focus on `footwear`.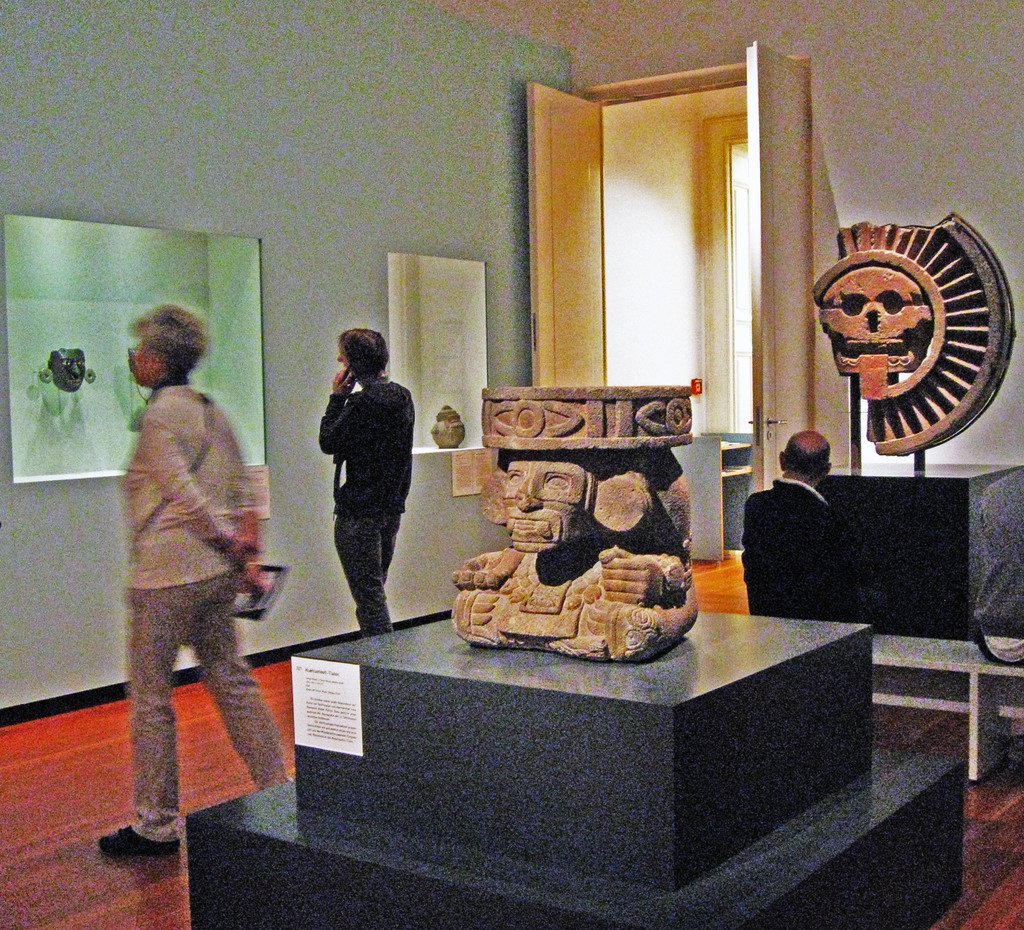
Focused at x1=97 y1=825 x2=185 y2=855.
